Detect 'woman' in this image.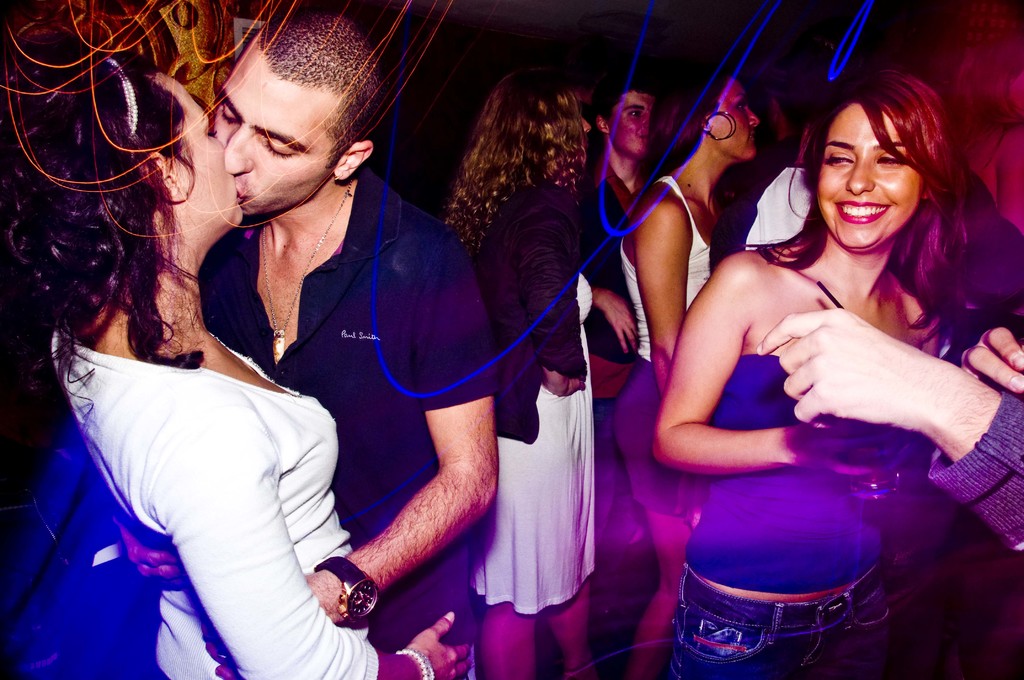
Detection: bbox=(644, 81, 978, 679).
